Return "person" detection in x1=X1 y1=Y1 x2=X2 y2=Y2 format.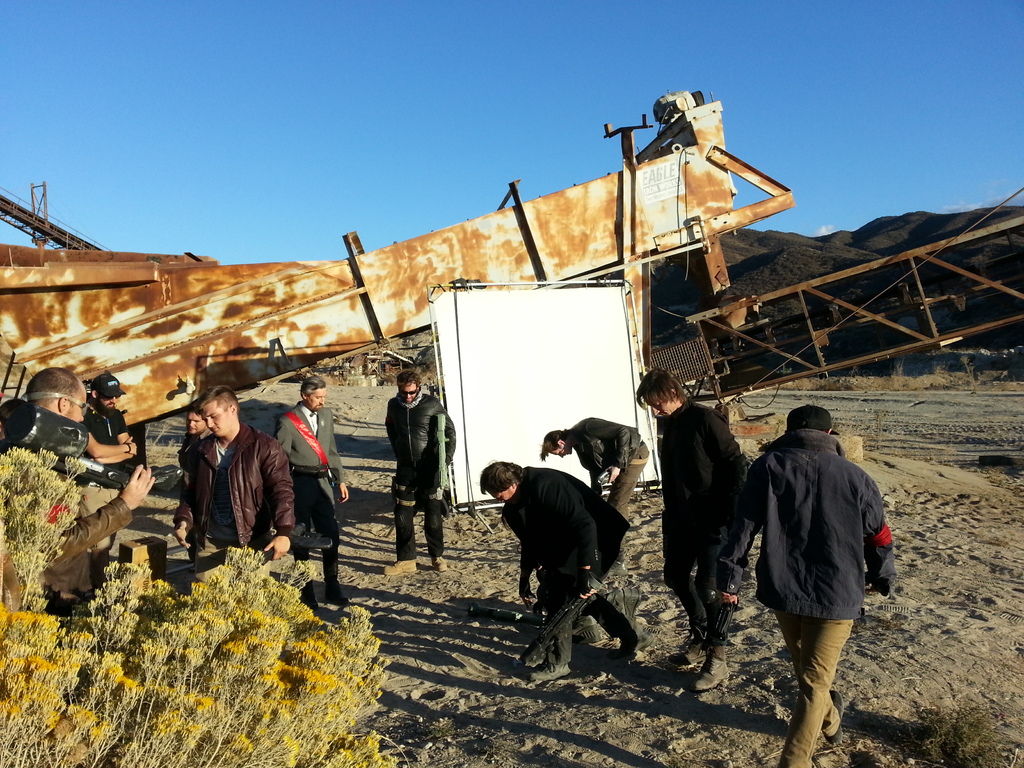
x1=83 y1=360 x2=143 y2=545.
